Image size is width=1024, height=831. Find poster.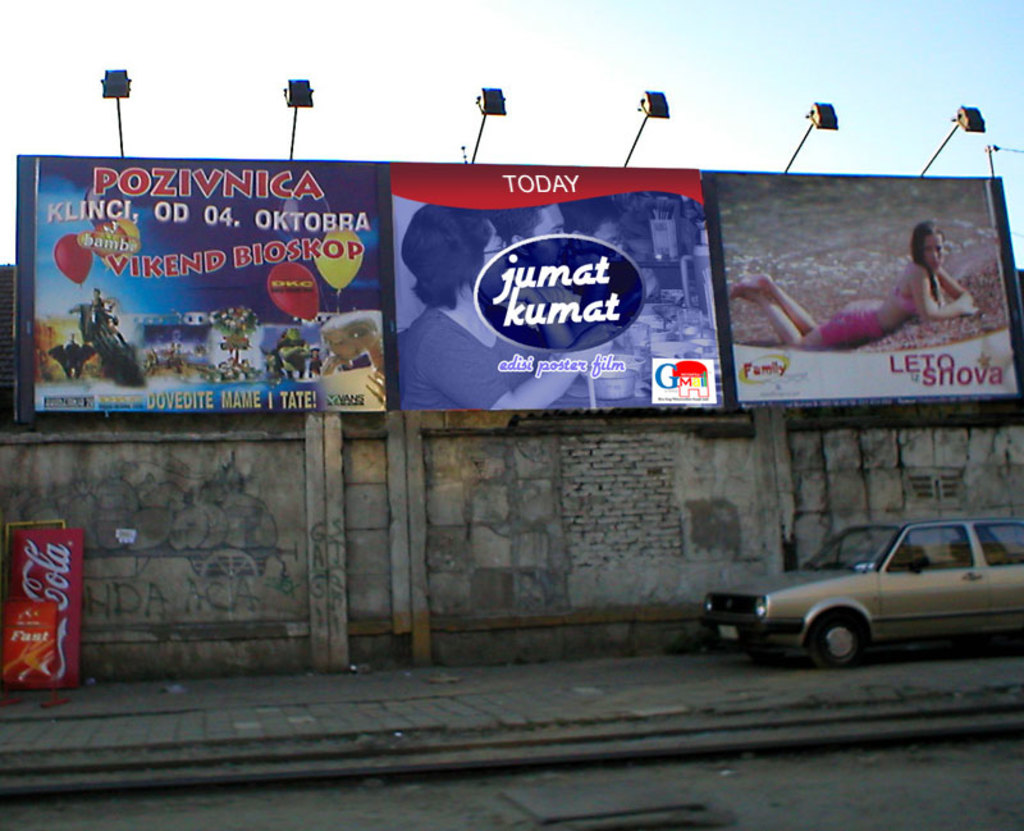
[0,526,81,690].
